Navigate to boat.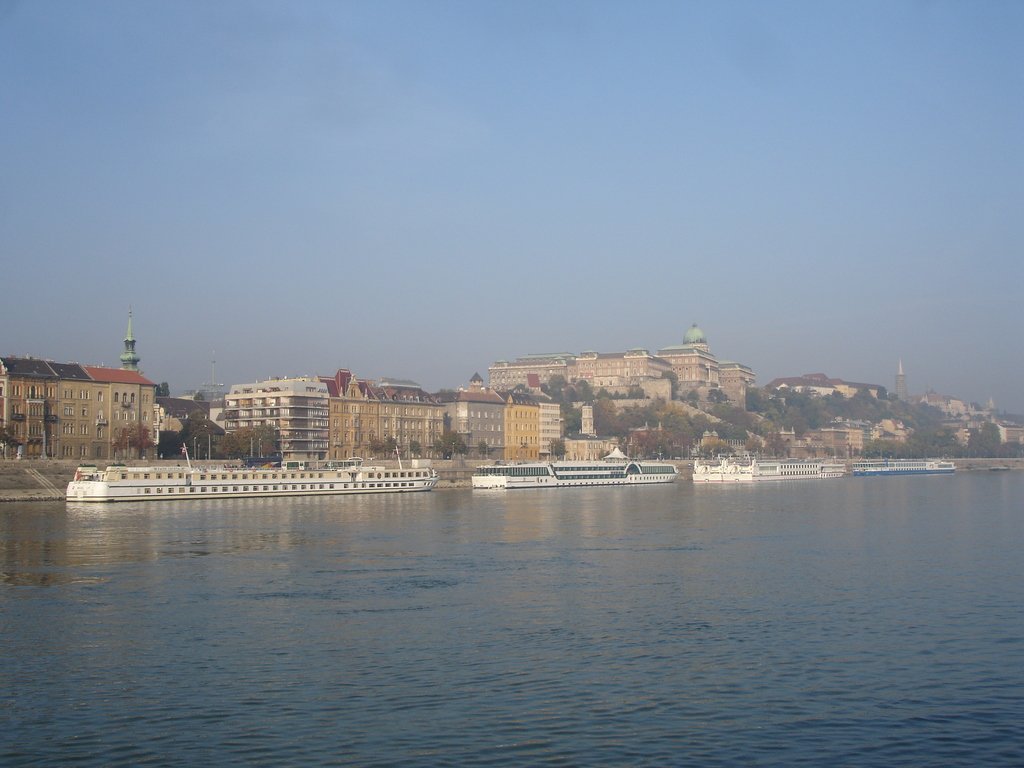
Navigation target: (44, 440, 400, 505).
